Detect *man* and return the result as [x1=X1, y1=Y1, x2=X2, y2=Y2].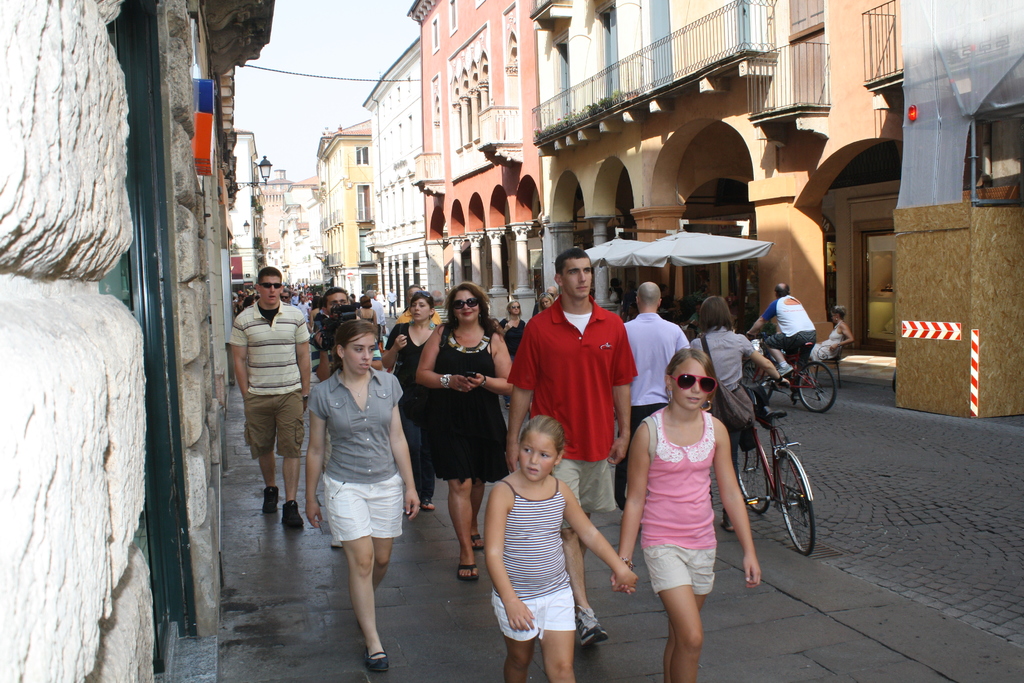
[x1=387, y1=288, x2=401, y2=320].
